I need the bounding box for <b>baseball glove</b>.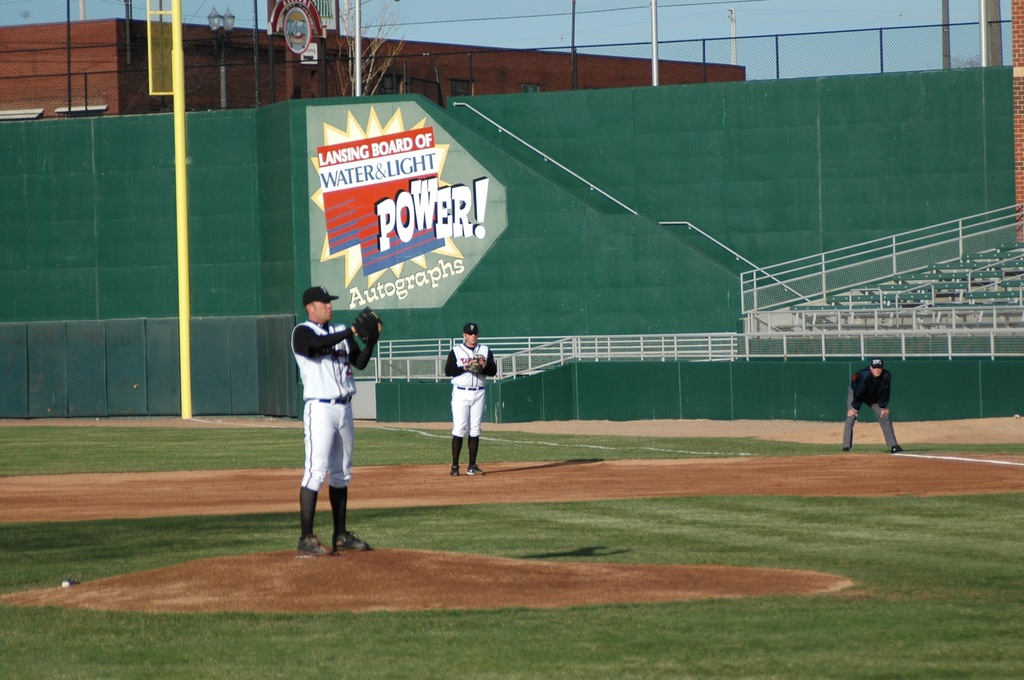
Here it is: 355,303,385,345.
